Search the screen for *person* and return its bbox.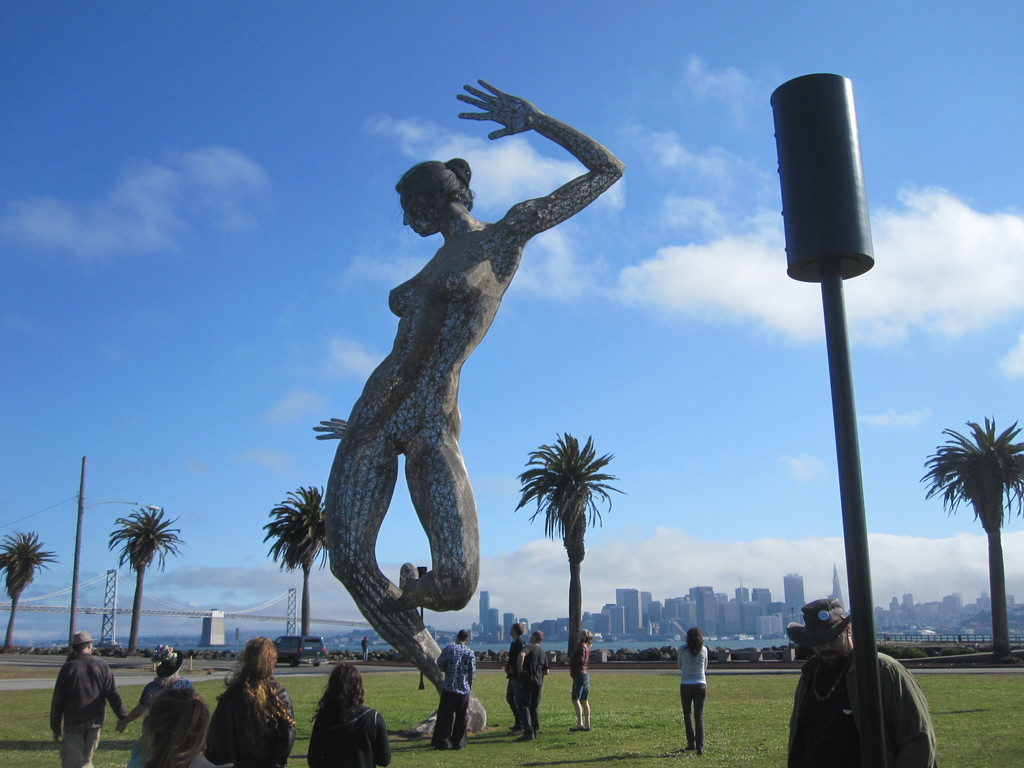
Found: 120, 646, 211, 767.
